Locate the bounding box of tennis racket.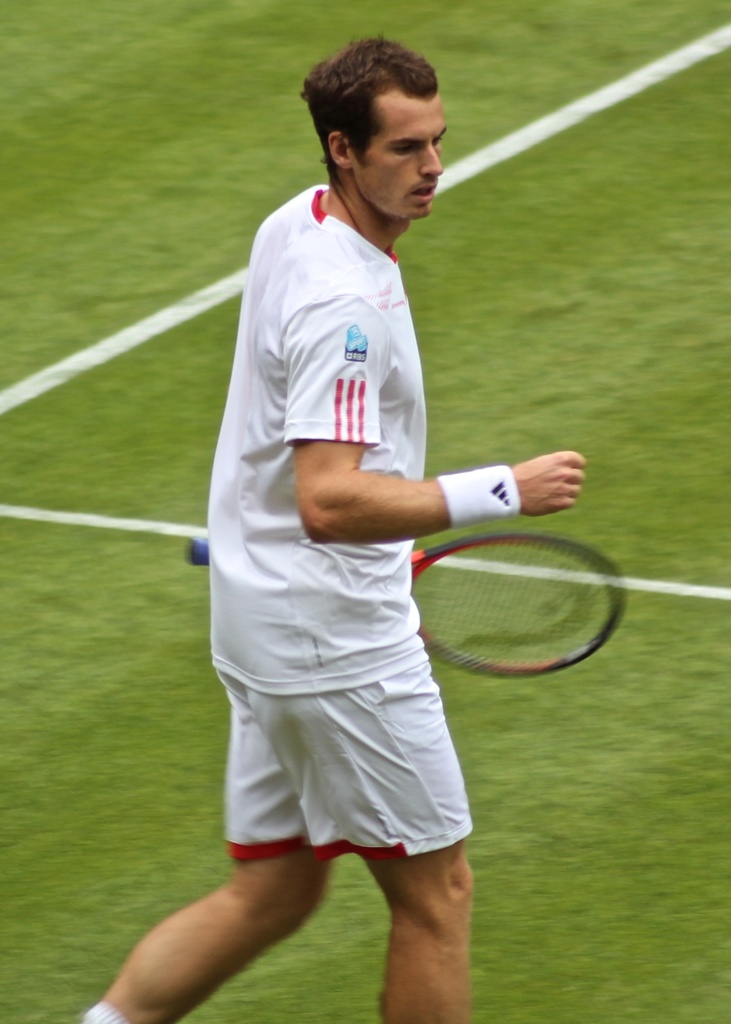
Bounding box: <region>179, 532, 627, 679</region>.
